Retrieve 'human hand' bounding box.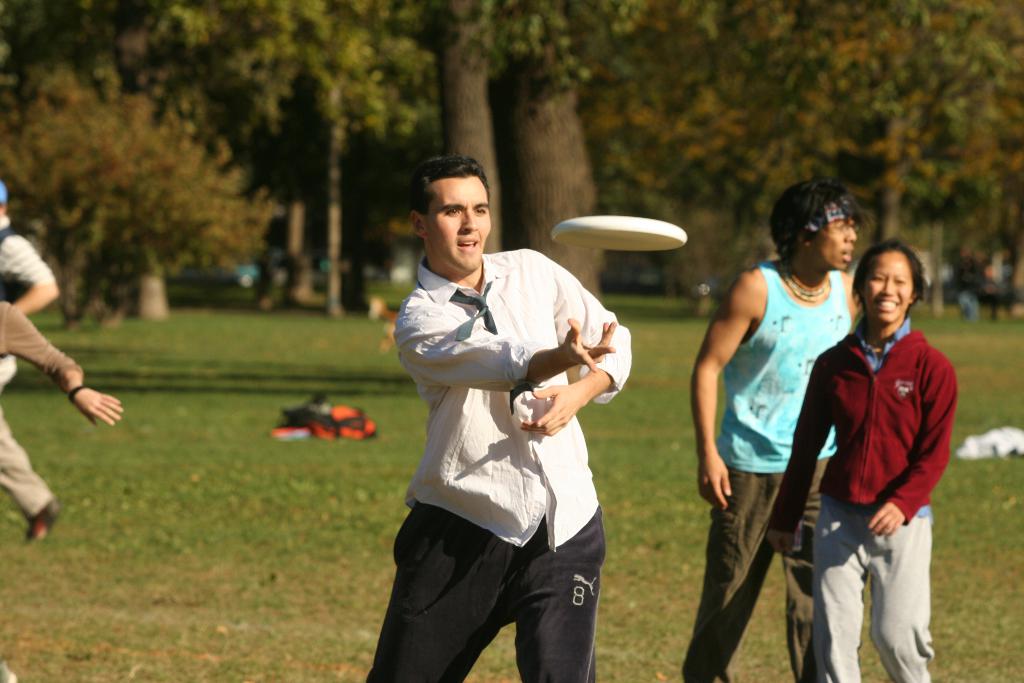
Bounding box: 767, 531, 797, 557.
